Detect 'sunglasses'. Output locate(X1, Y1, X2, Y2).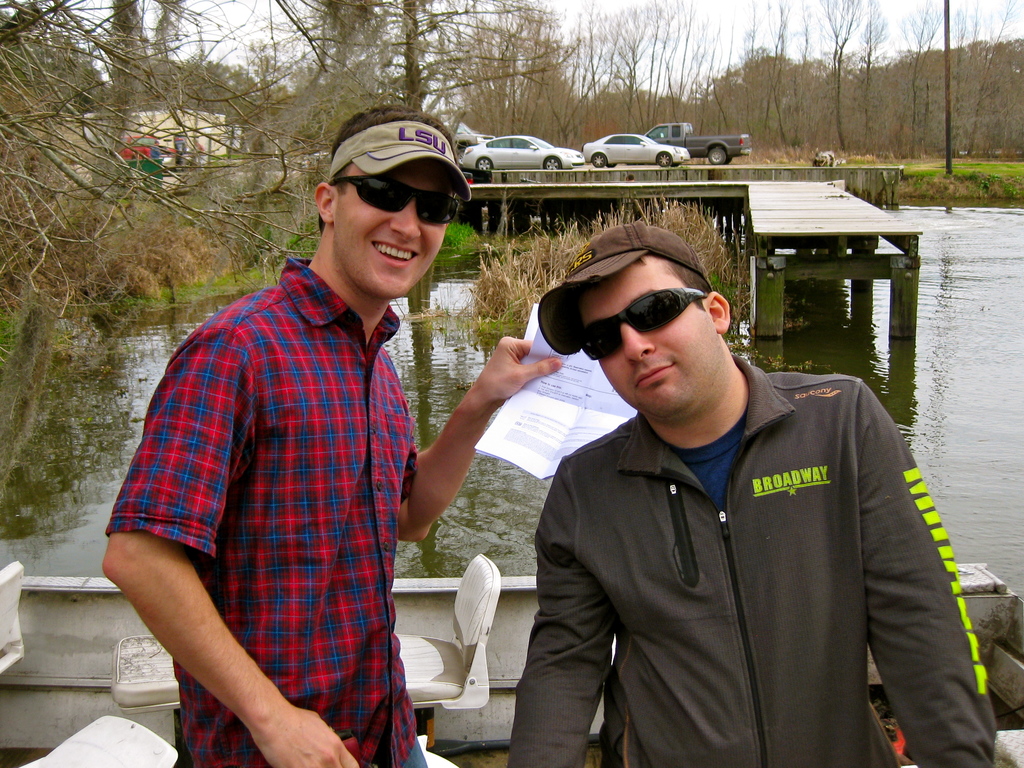
locate(563, 280, 710, 362).
